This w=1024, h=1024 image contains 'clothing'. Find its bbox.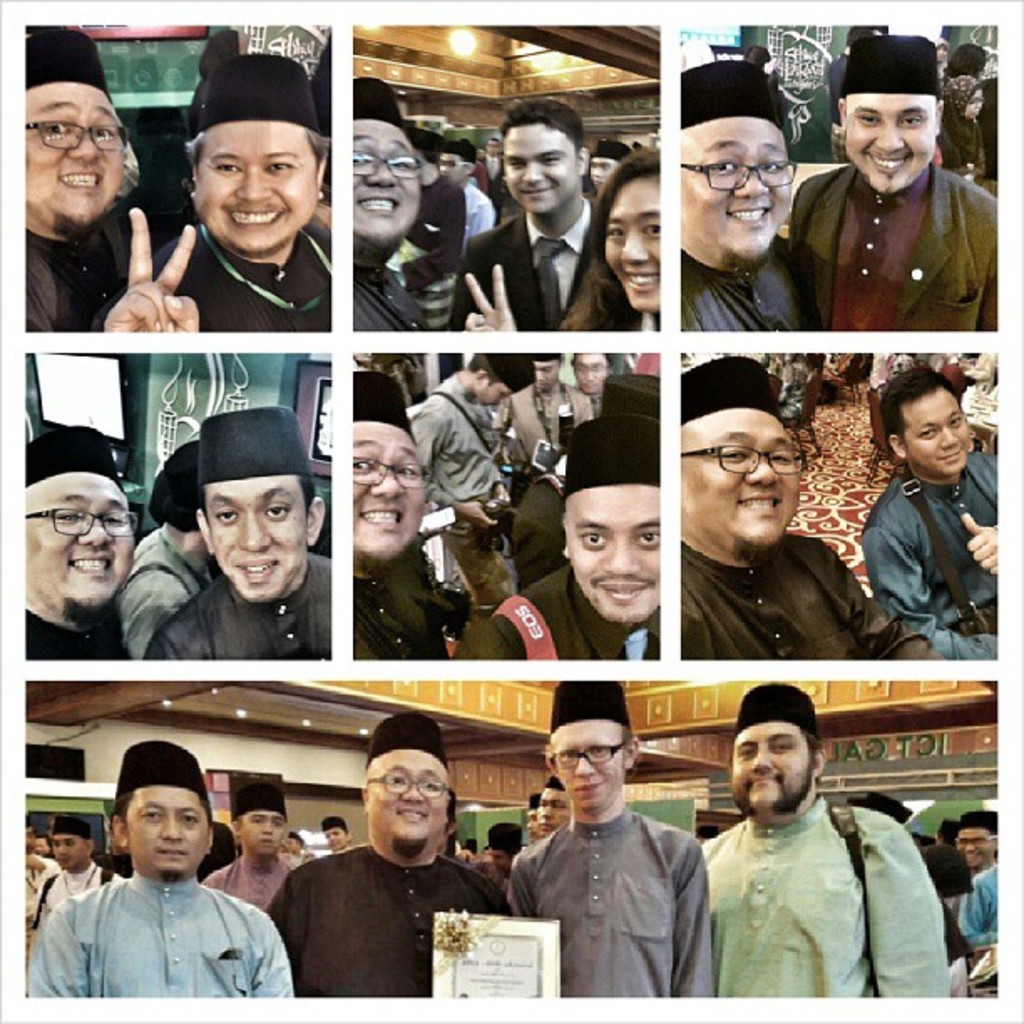
left=23, top=199, right=132, bottom=328.
